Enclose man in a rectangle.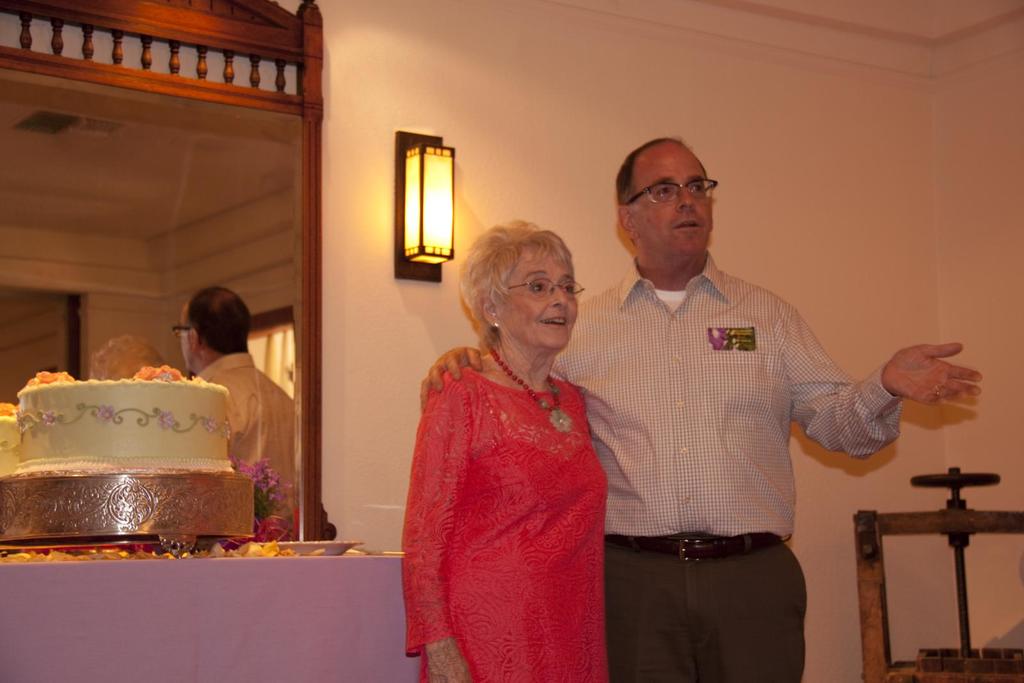
416,137,979,682.
